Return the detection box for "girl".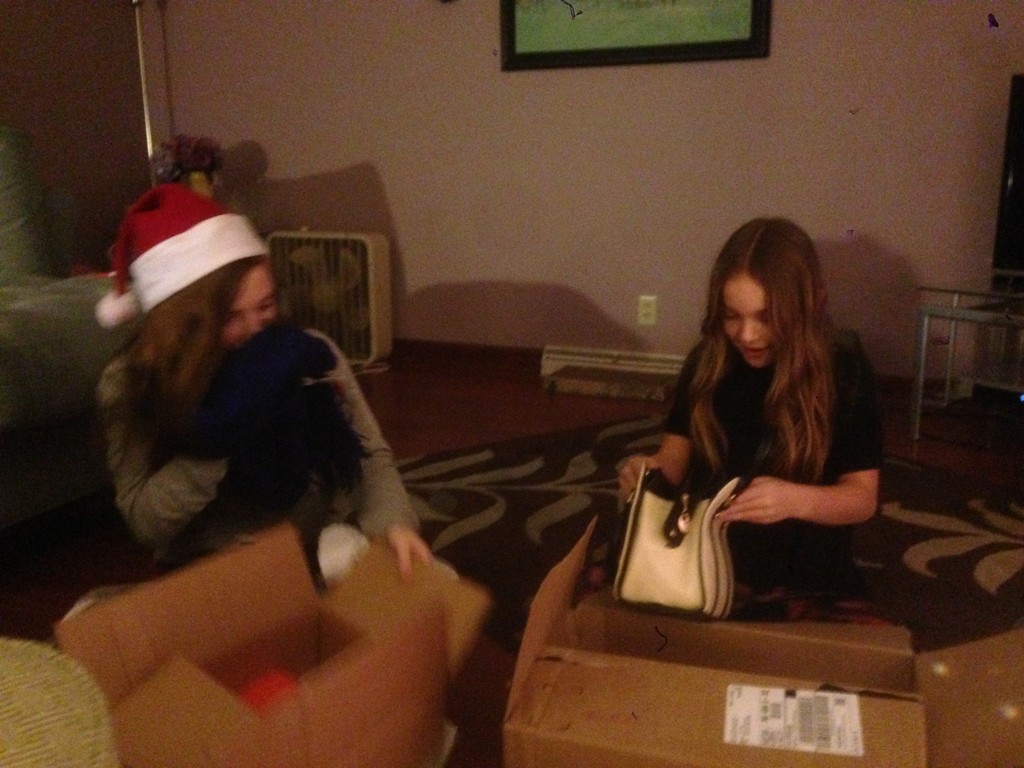
613,207,877,620.
